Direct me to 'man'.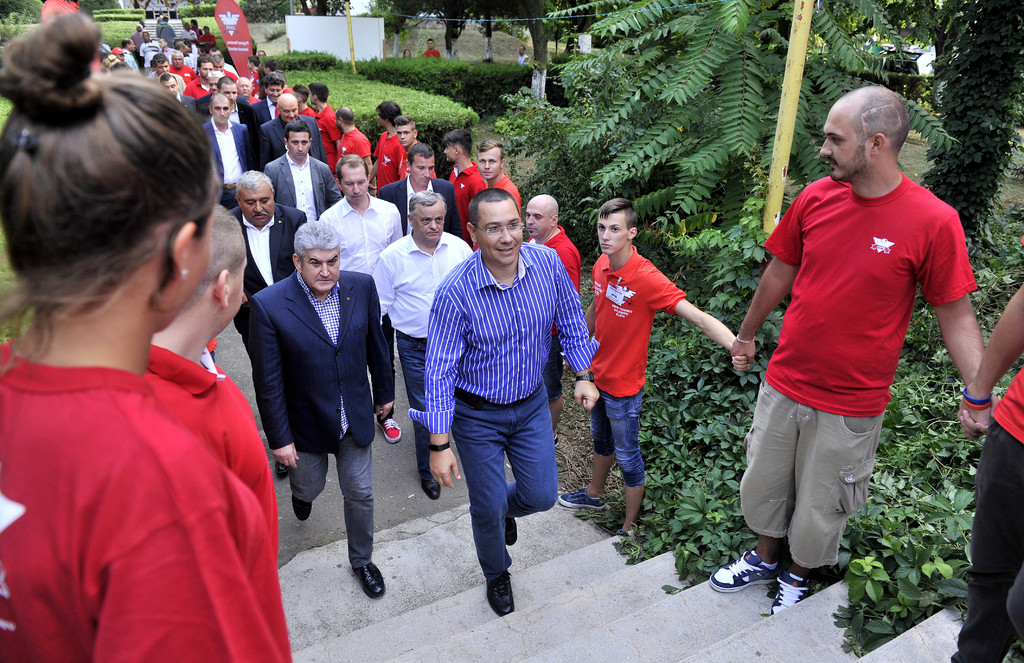
Direction: [left=423, top=41, right=444, bottom=60].
